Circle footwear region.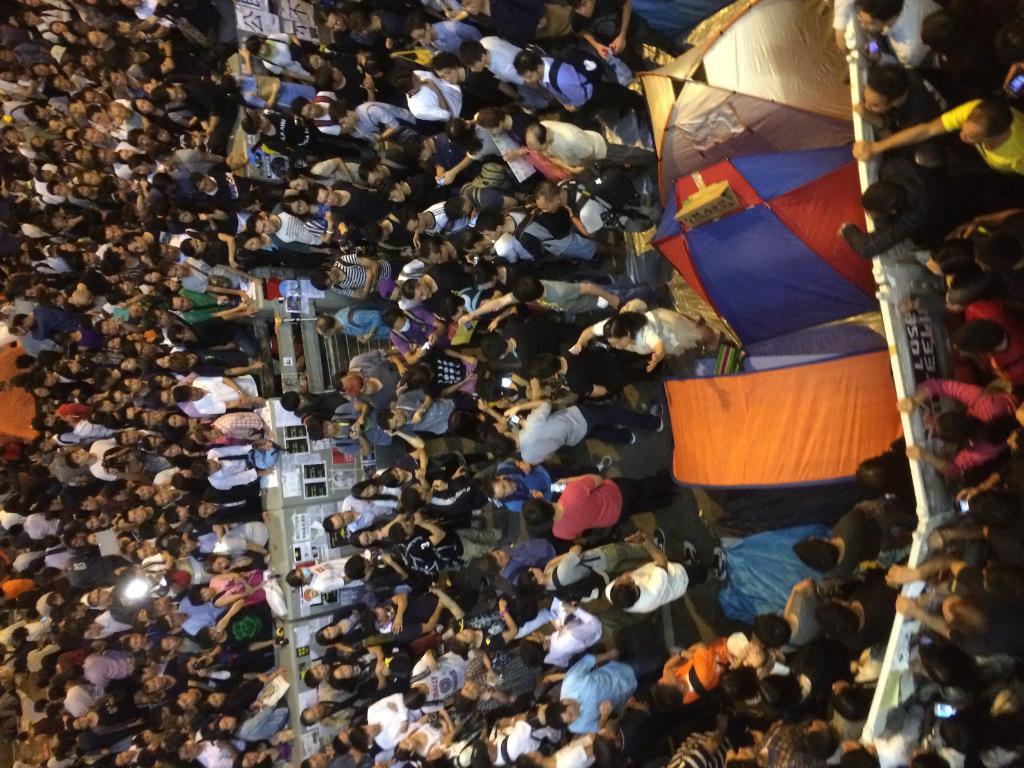
Region: 611,527,621,544.
